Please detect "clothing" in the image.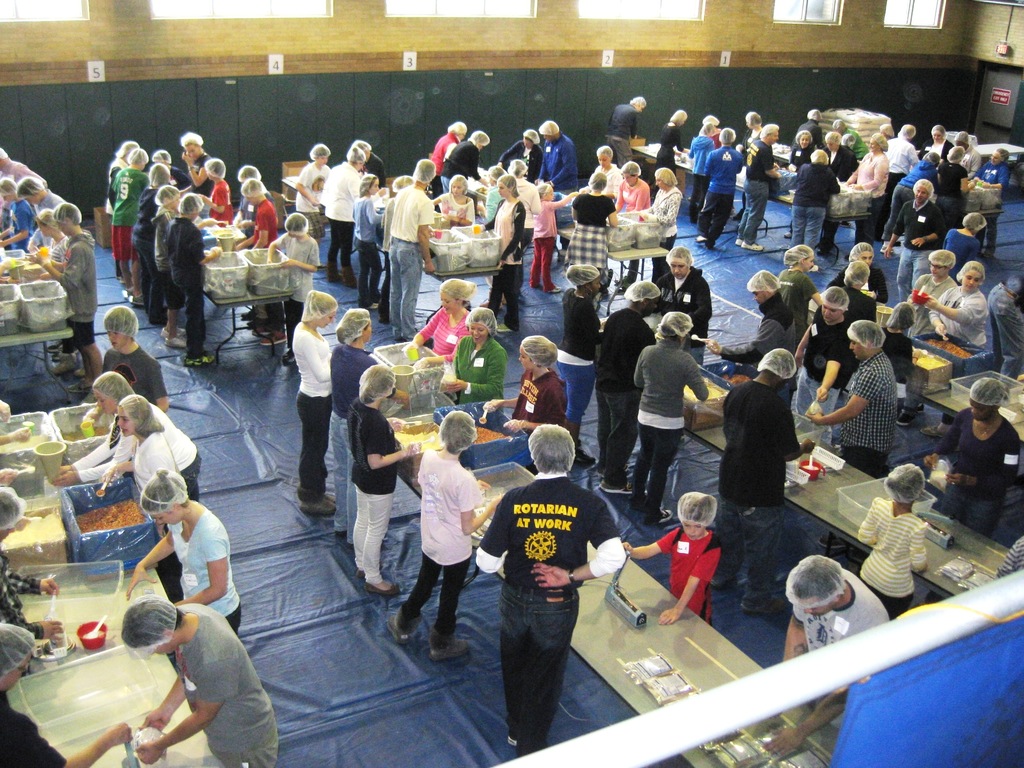
bbox=(852, 509, 936, 620).
